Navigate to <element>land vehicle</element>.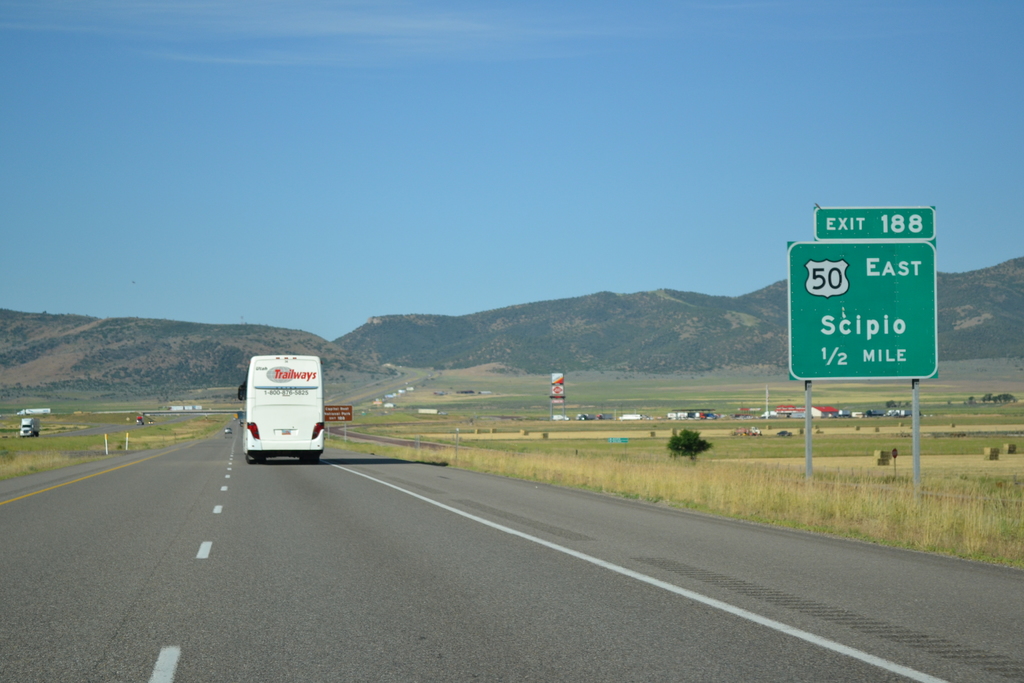
Navigation target: (132, 413, 145, 427).
